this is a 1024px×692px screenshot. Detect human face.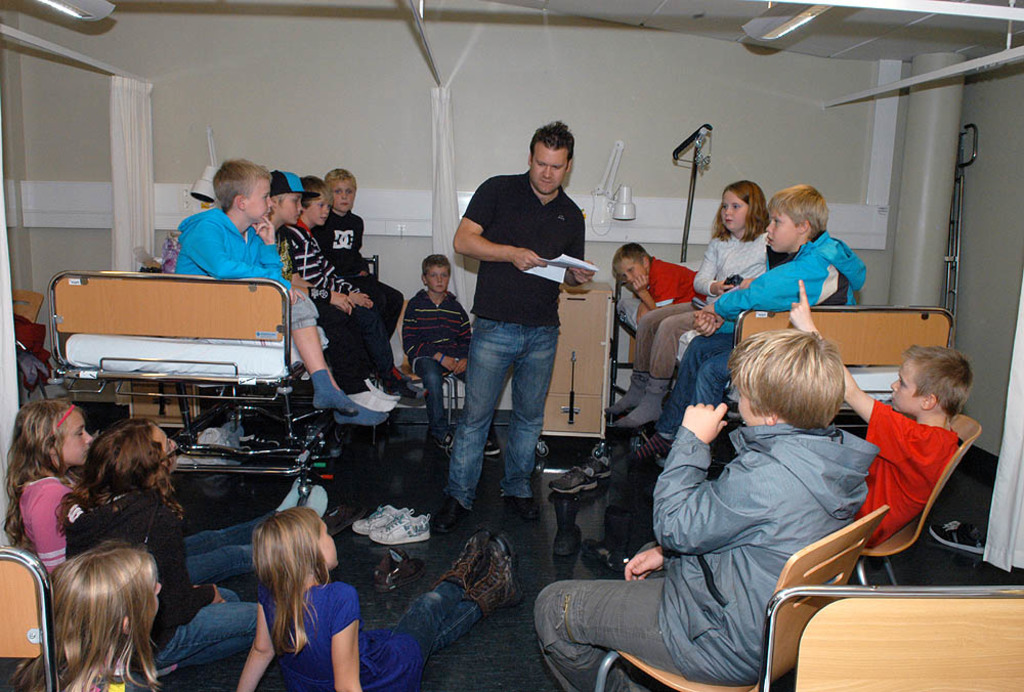
306:193:328:228.
